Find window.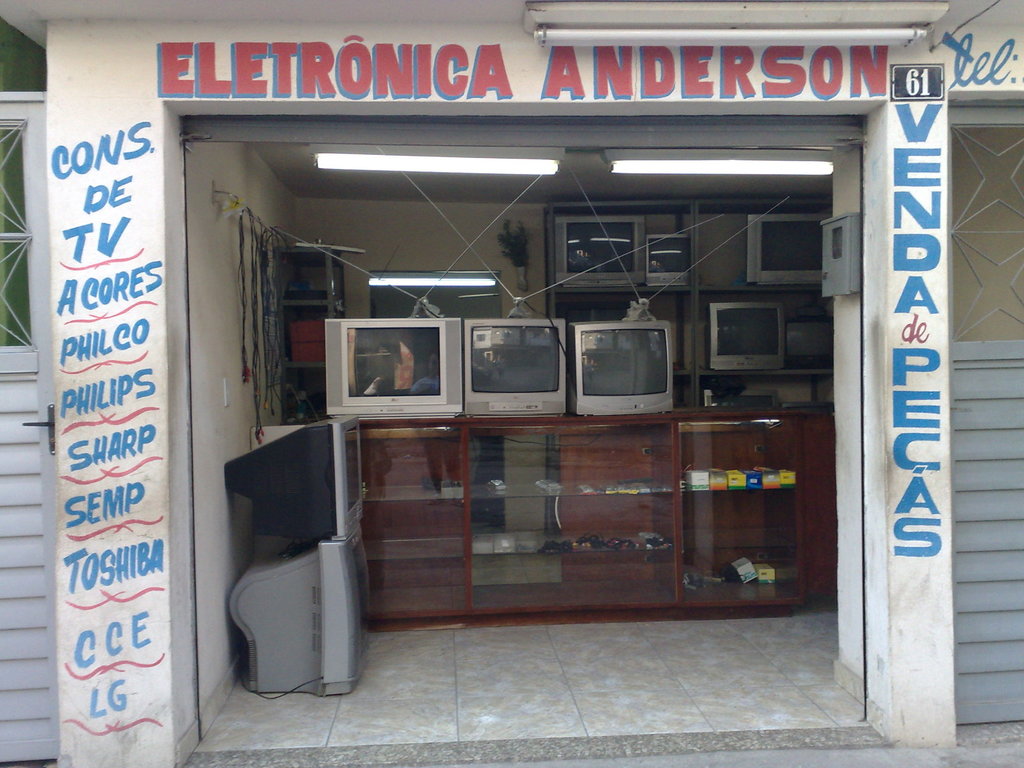
left=0, top=97, right=42, bottom=371.
